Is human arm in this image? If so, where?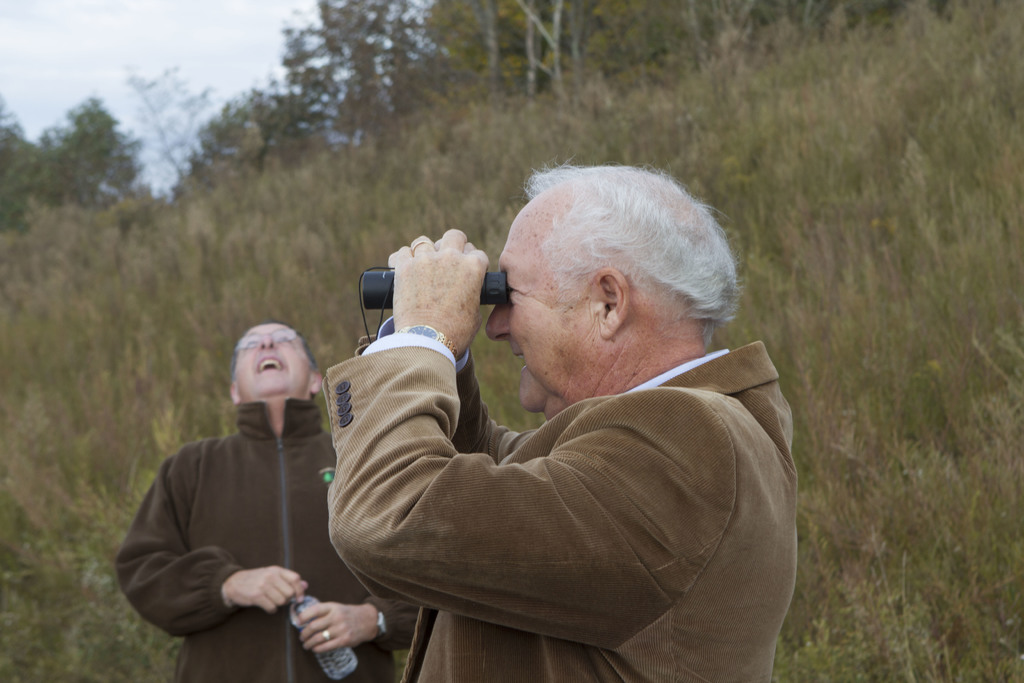
Yes, at {"x1": 330, "y1": 227, "x2": 733, "y2": 654}.
